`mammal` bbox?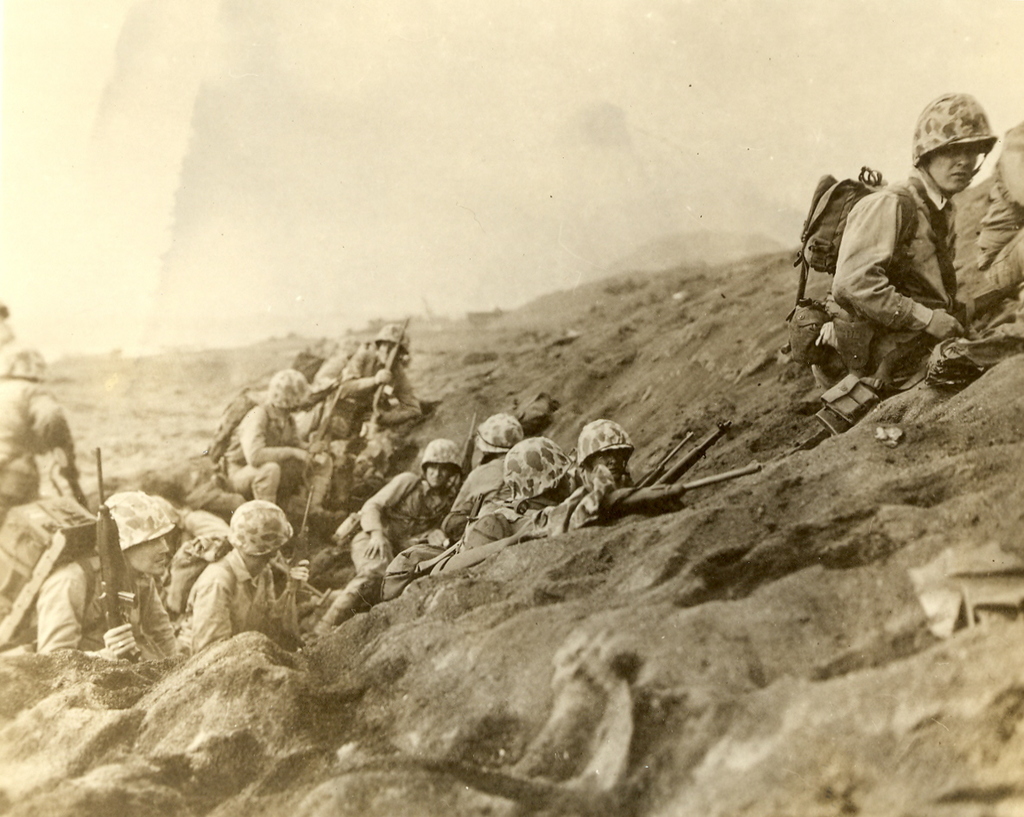
(316,432,461,638)
